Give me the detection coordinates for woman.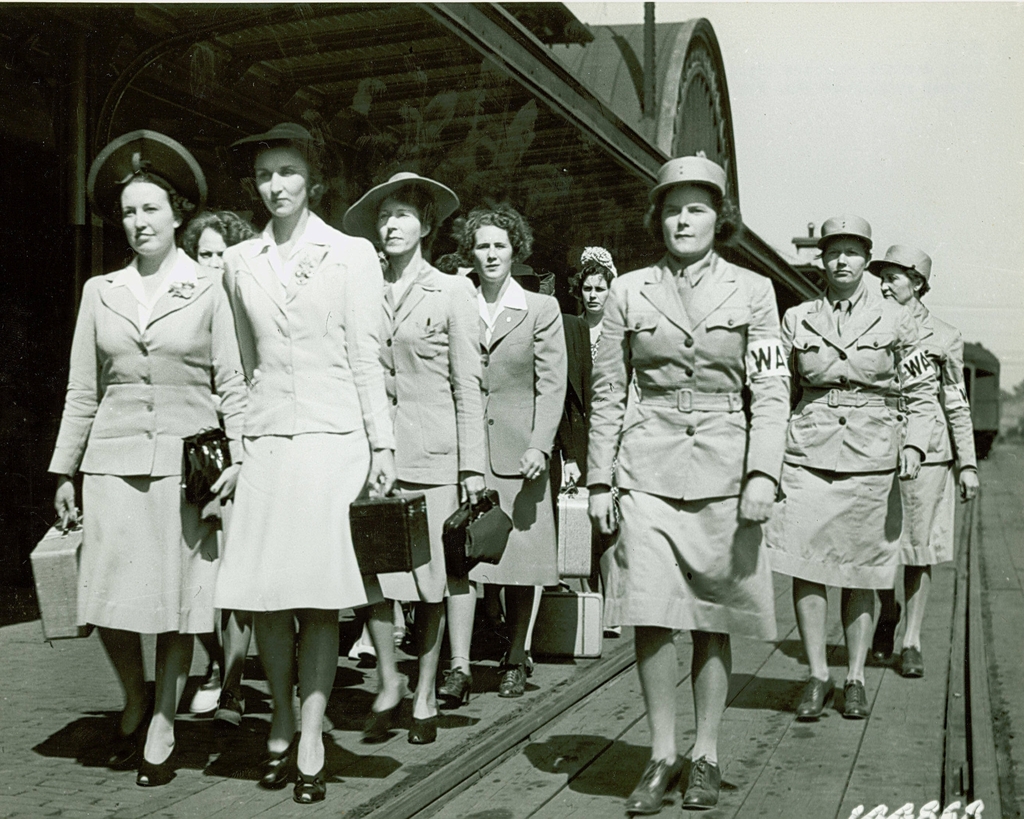
l=209, t=116, r=393, b=804.
